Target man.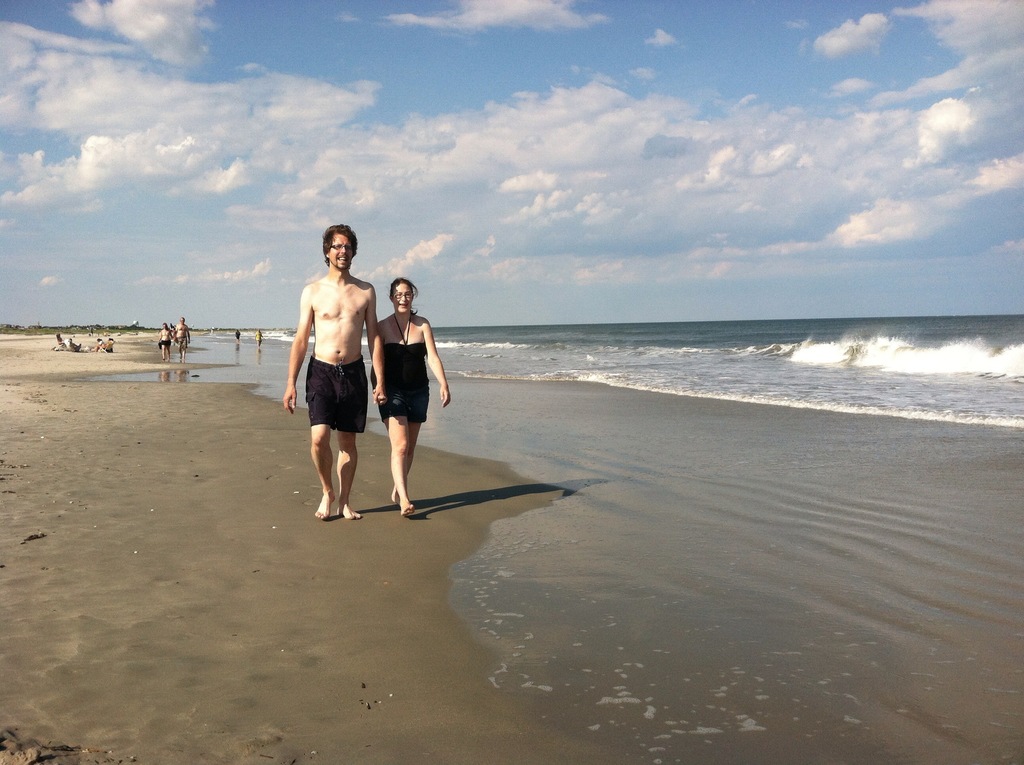
Target region: bbox=(288, 247, 384, 524).
